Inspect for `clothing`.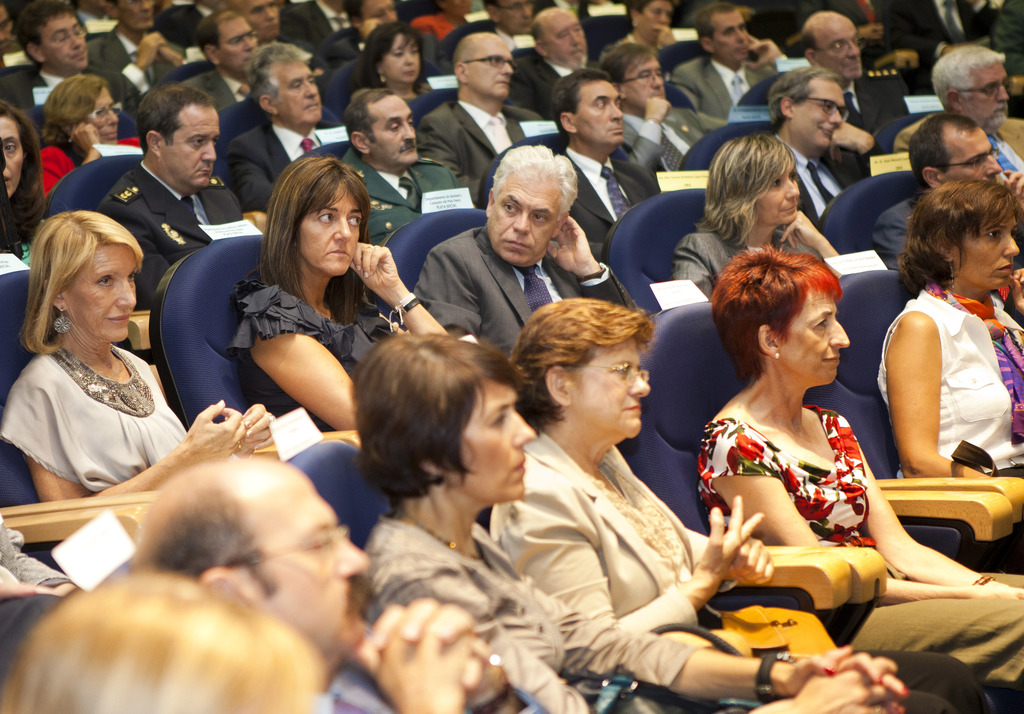
Inspection: select_region(417, 91, 533, 203).
